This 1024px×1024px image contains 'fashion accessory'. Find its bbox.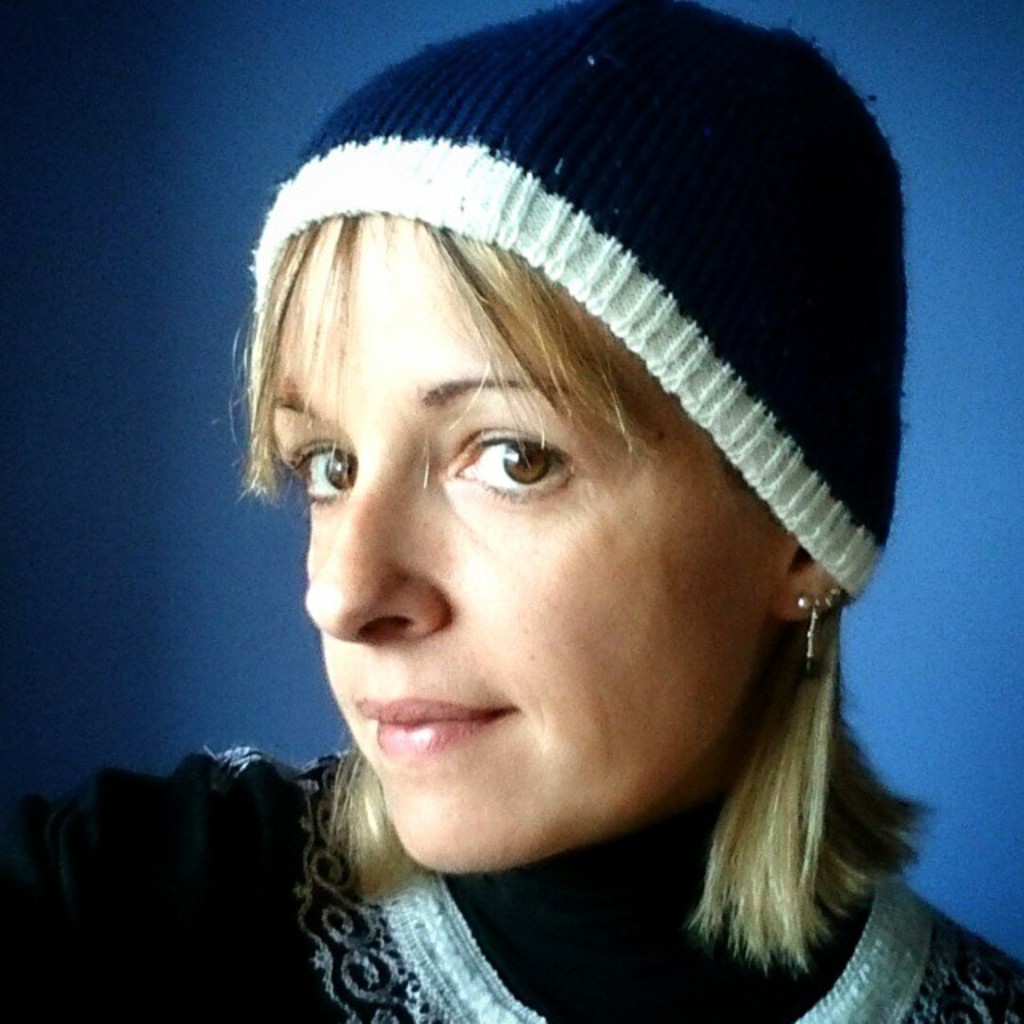
246 0 910 597.
